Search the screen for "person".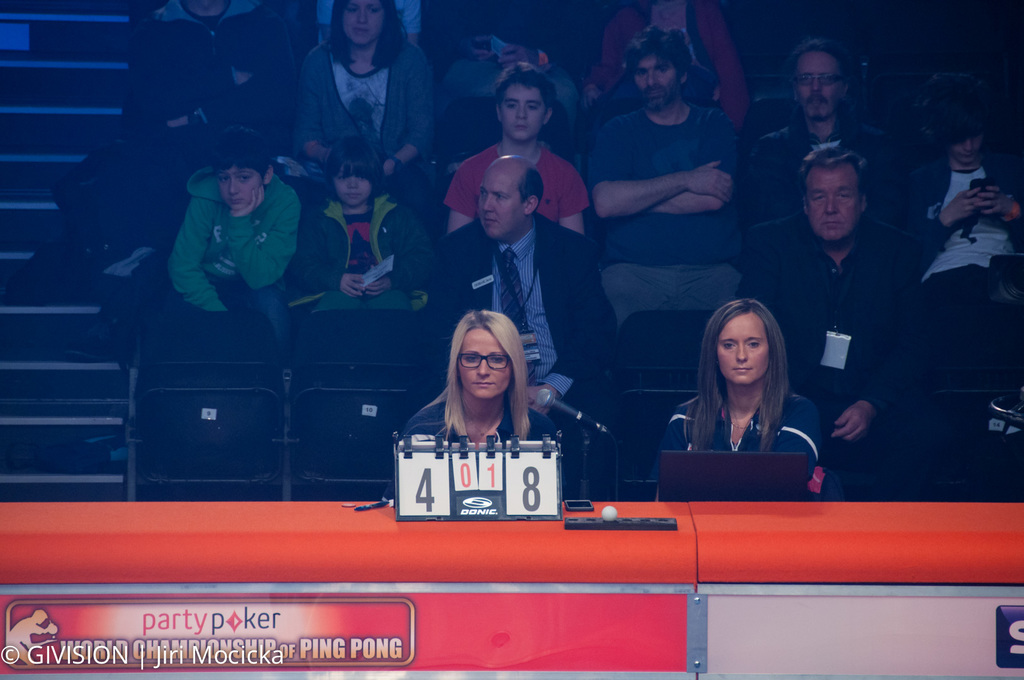
Found at 906/103/1023/346.
